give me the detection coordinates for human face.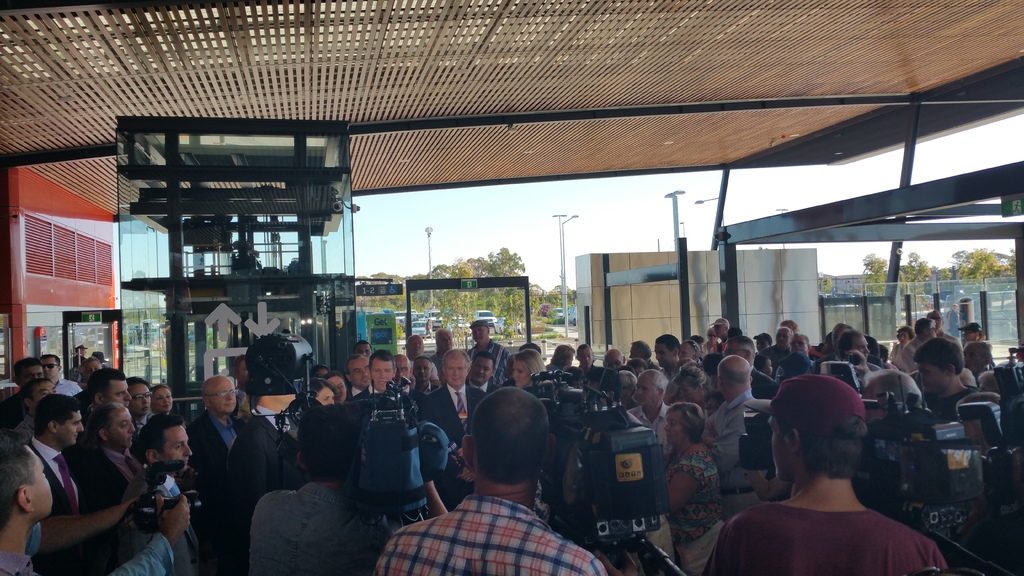
l=713, t=326, r=721, b=336.
